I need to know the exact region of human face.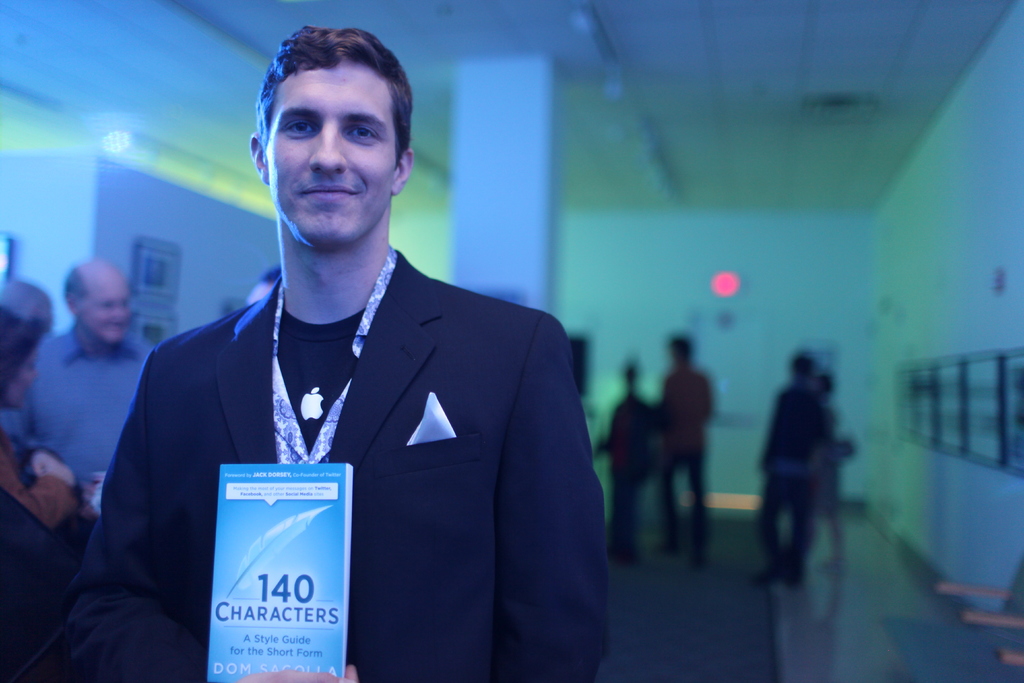
Region: bbox(85, 266, 132, 346).
